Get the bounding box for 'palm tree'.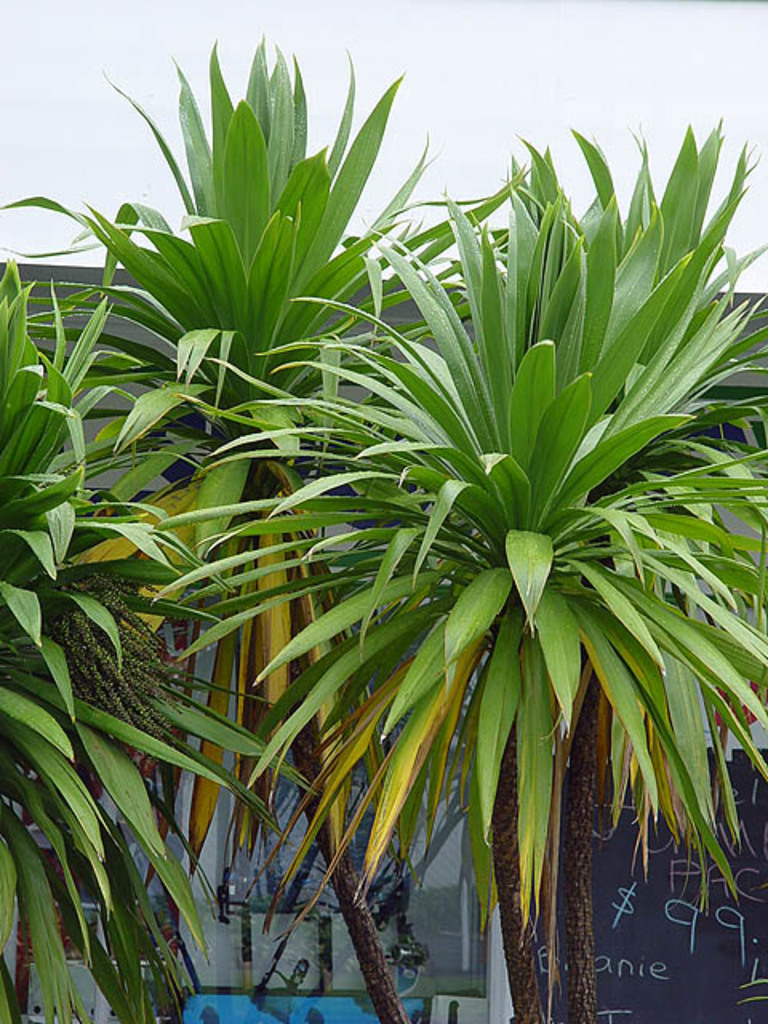
Rect(307, 195, 760, 995).
